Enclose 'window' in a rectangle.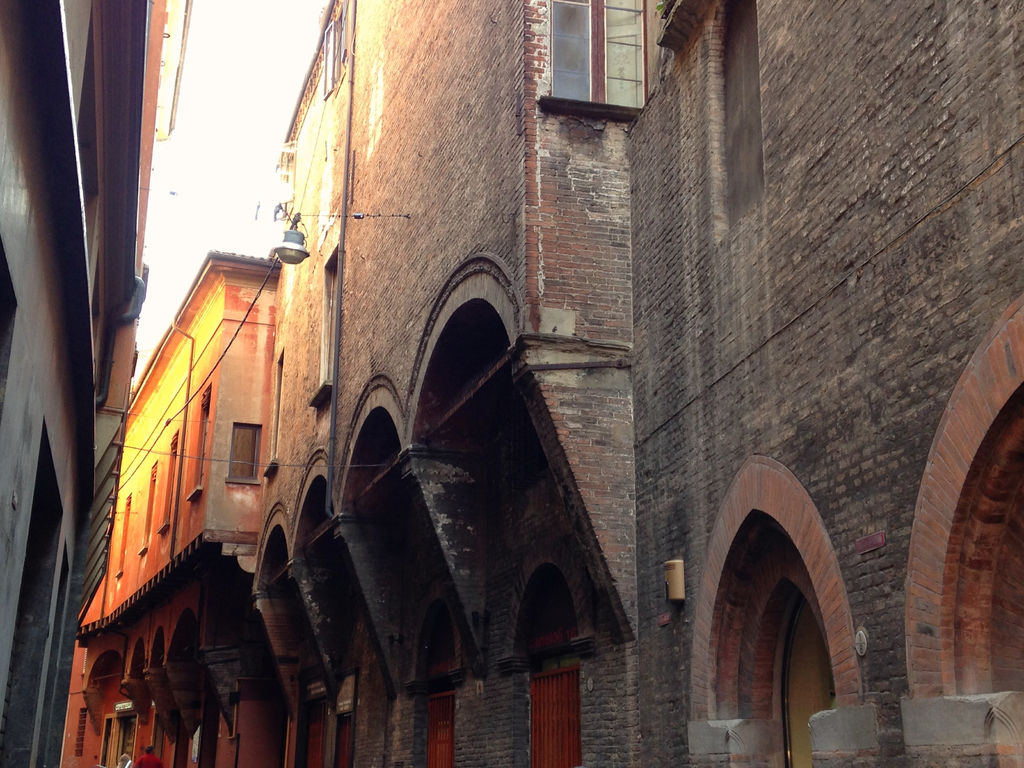
{"x1": 543, "y1": 0, "x2": 648, "y2": 120}.
